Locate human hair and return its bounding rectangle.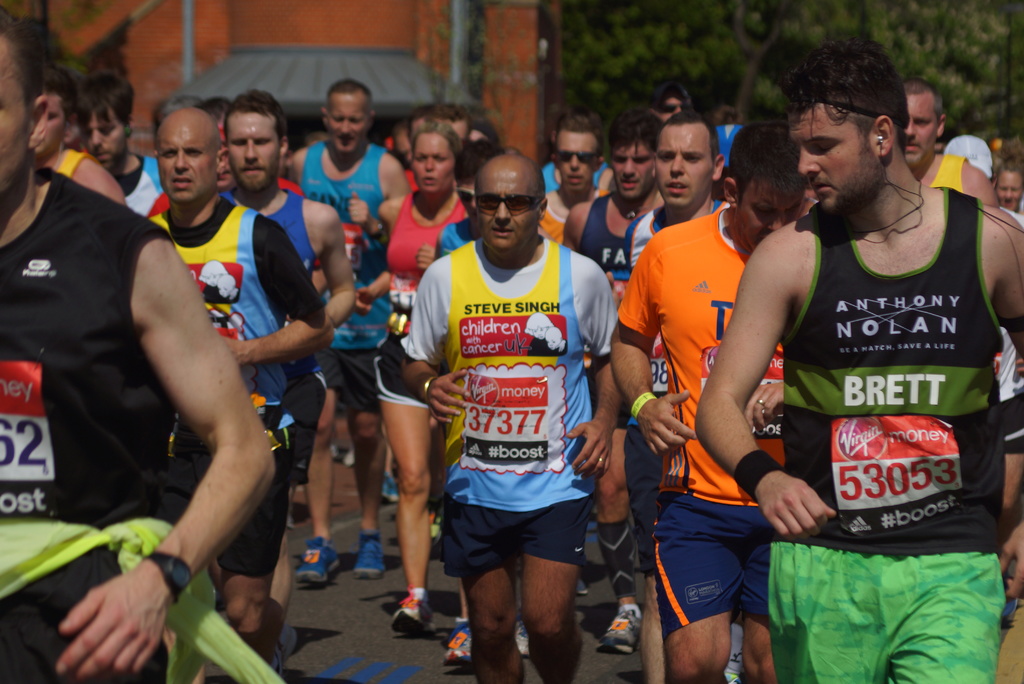
[783, 40, 909, 136].
